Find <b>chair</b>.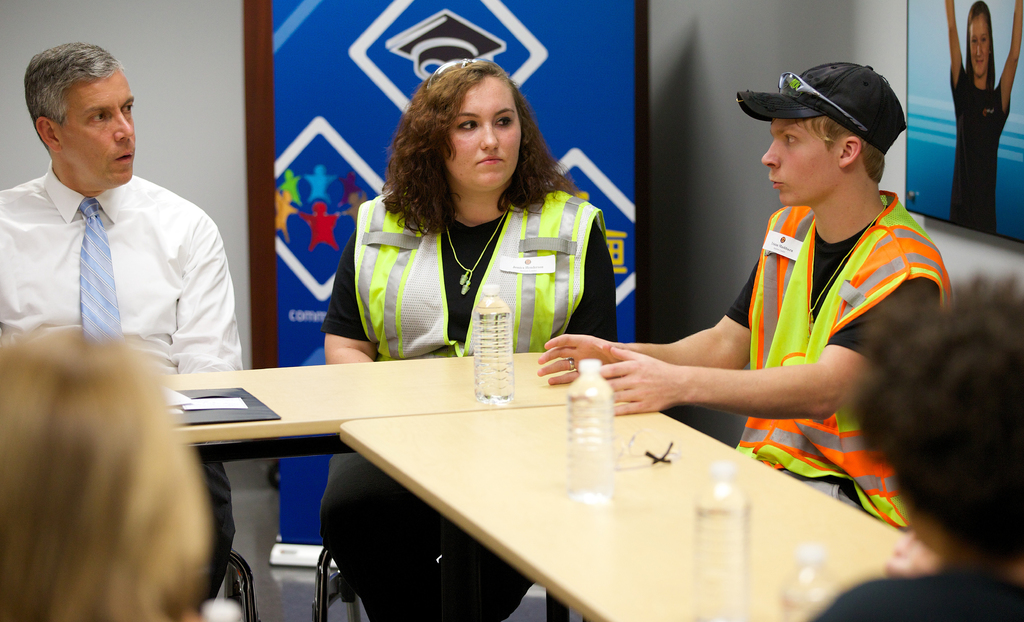
<region>312, 543, 568, 621</region>.
